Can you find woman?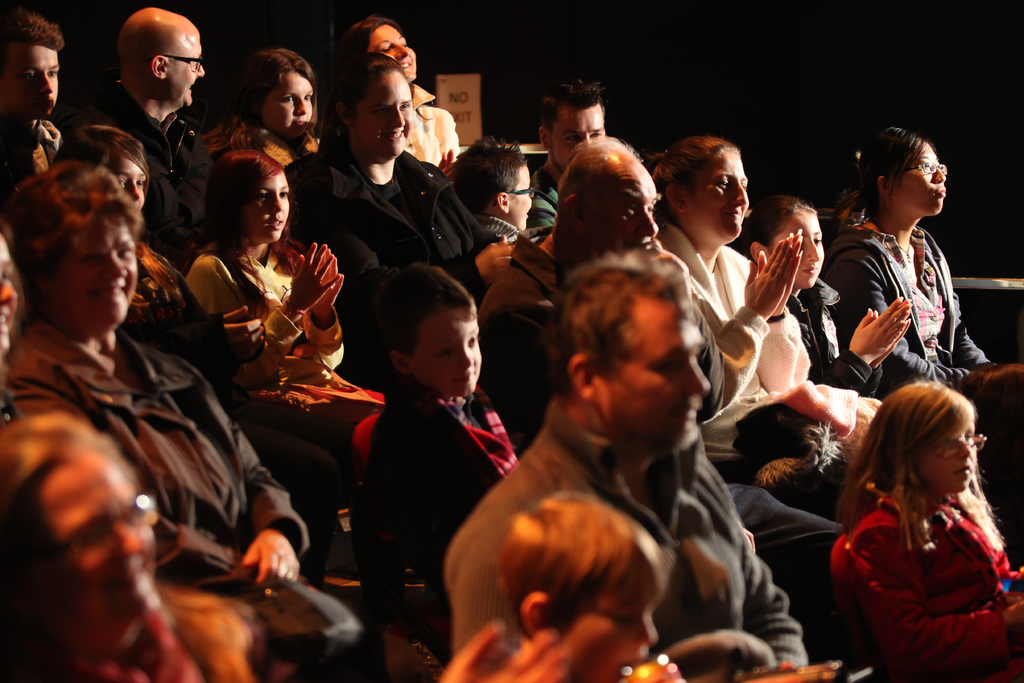
Yes, bounding box: 0, 162, 362, 682.
